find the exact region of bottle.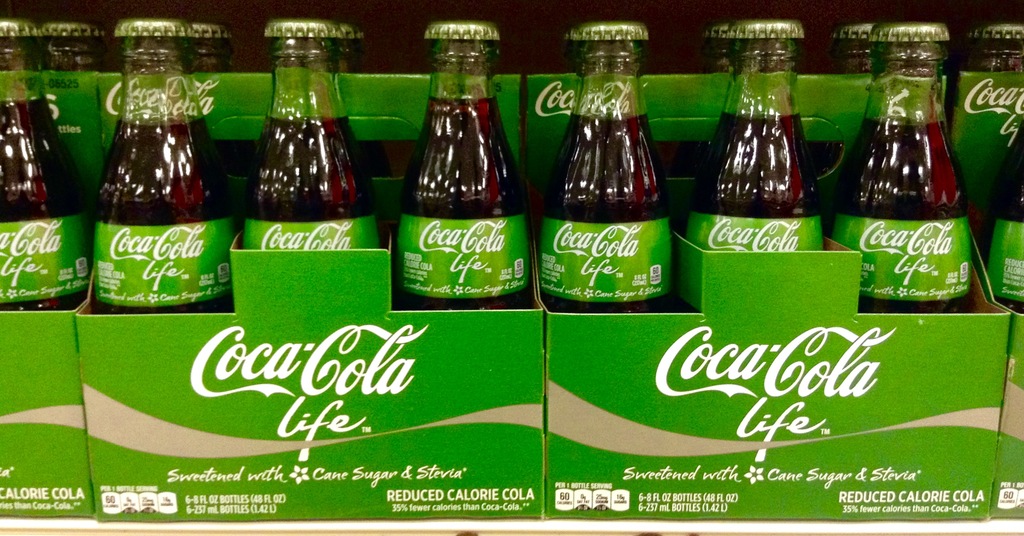
Exact region: <bbox>241, 19, 385, 254</bbox>.
